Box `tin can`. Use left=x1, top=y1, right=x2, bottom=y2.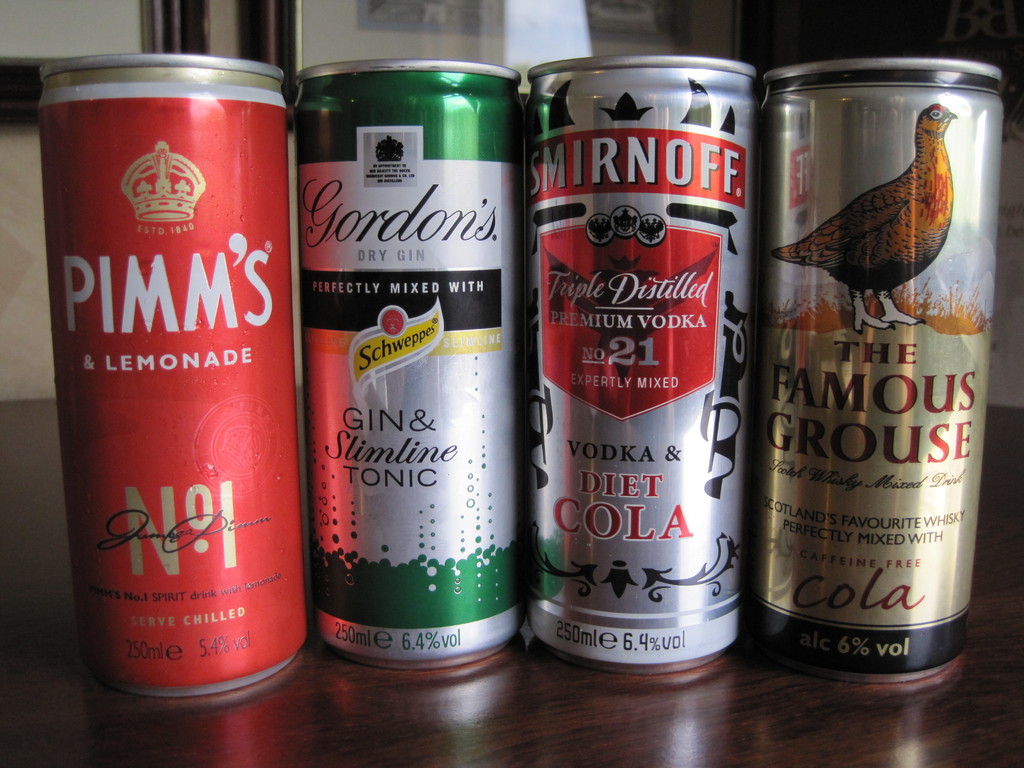
left=518, top=45, right=763, bottom=680.
